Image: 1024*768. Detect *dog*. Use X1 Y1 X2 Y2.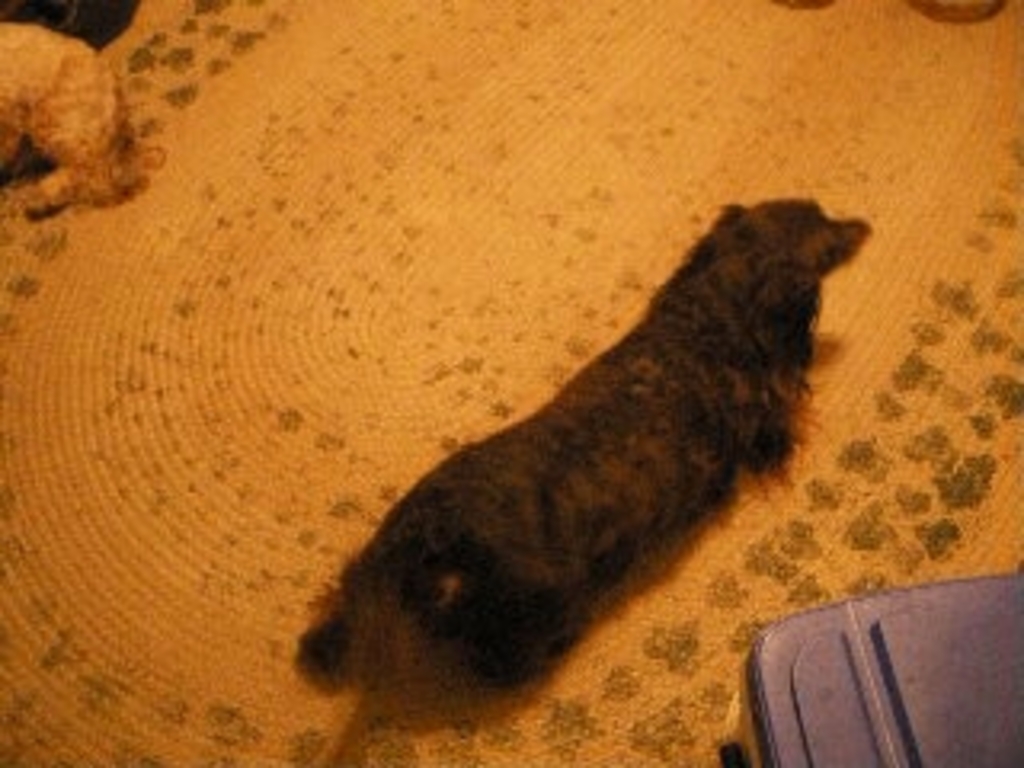
0 22 166 218.
